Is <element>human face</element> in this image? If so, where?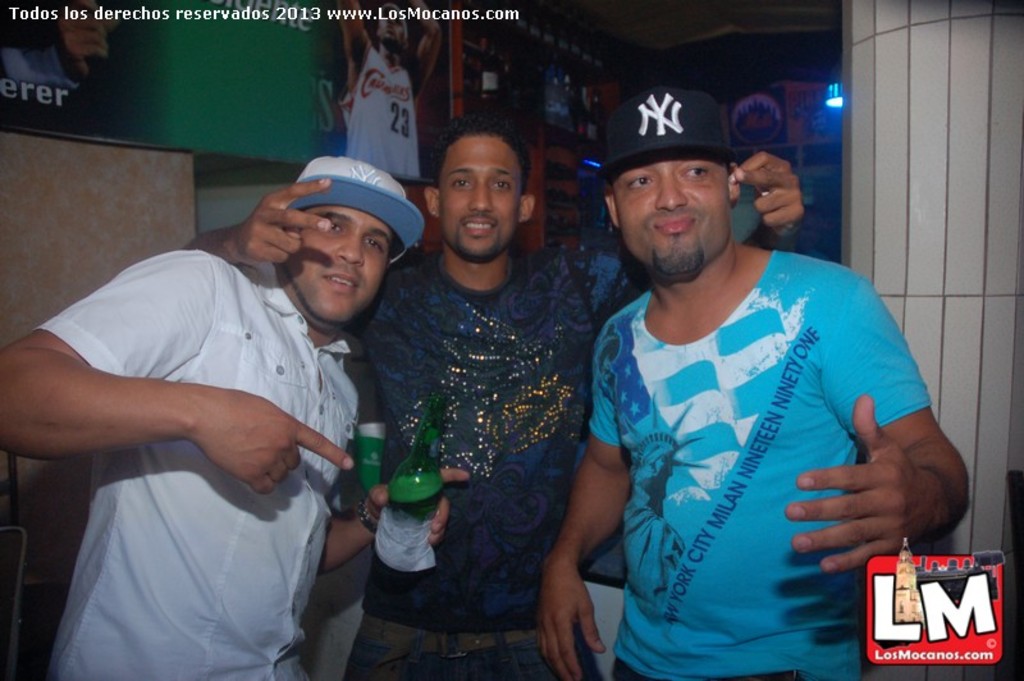
Yes, at box(443, 132, 522, 253).
